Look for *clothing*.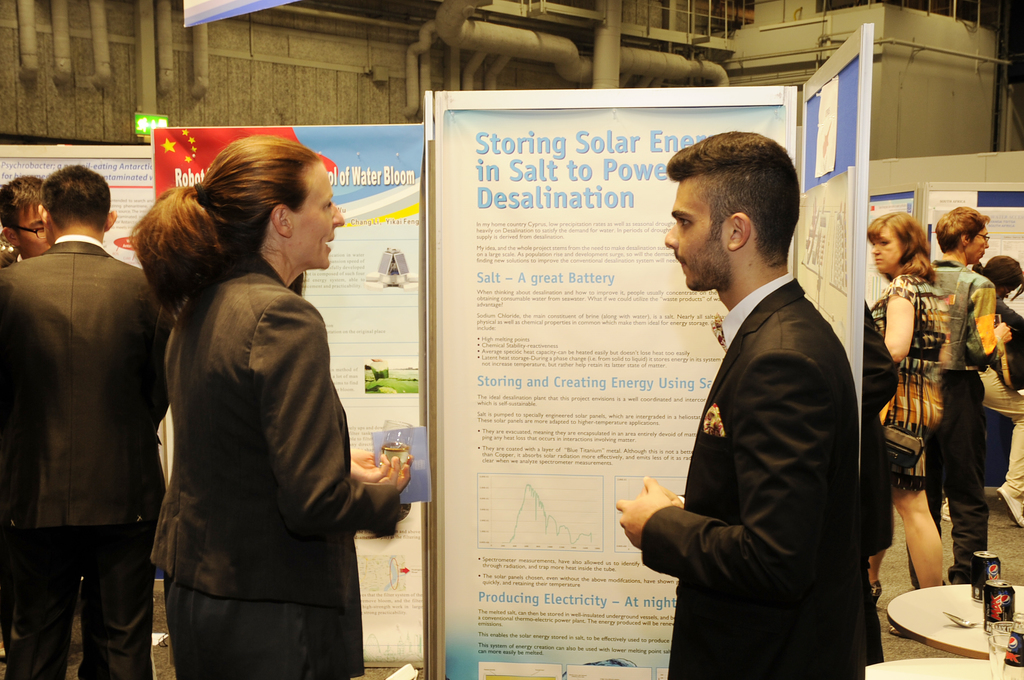
Found: BBox(868, 266, 943, 497).
